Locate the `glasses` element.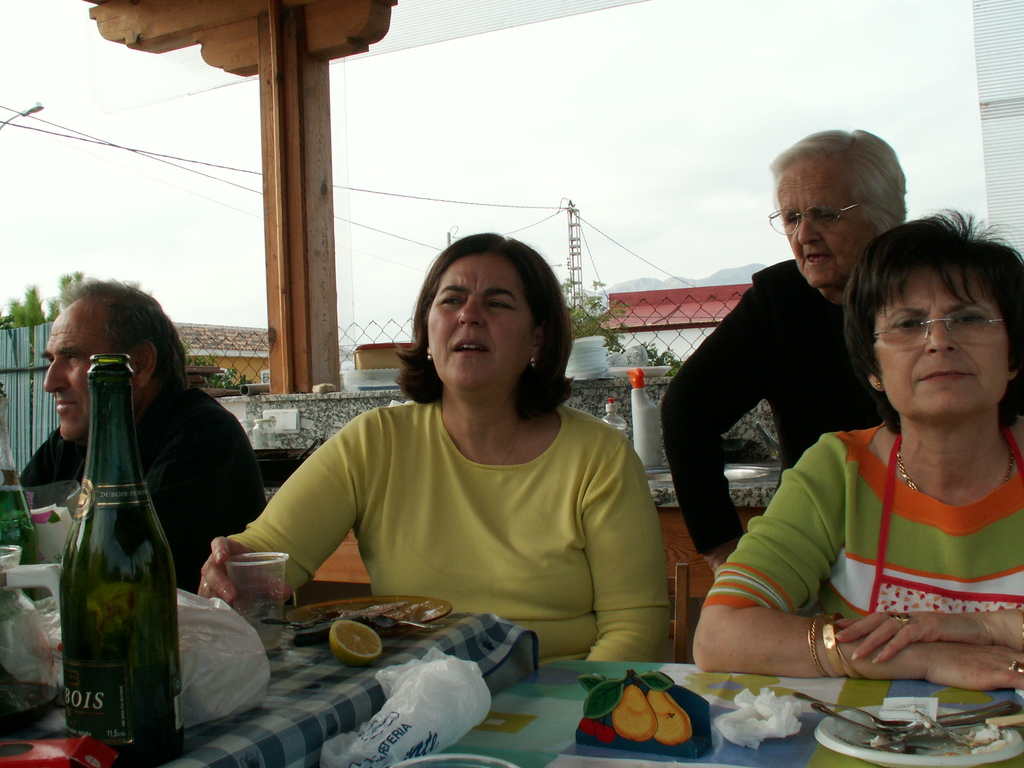
Element bbox: 767, 201, 865, 236.
